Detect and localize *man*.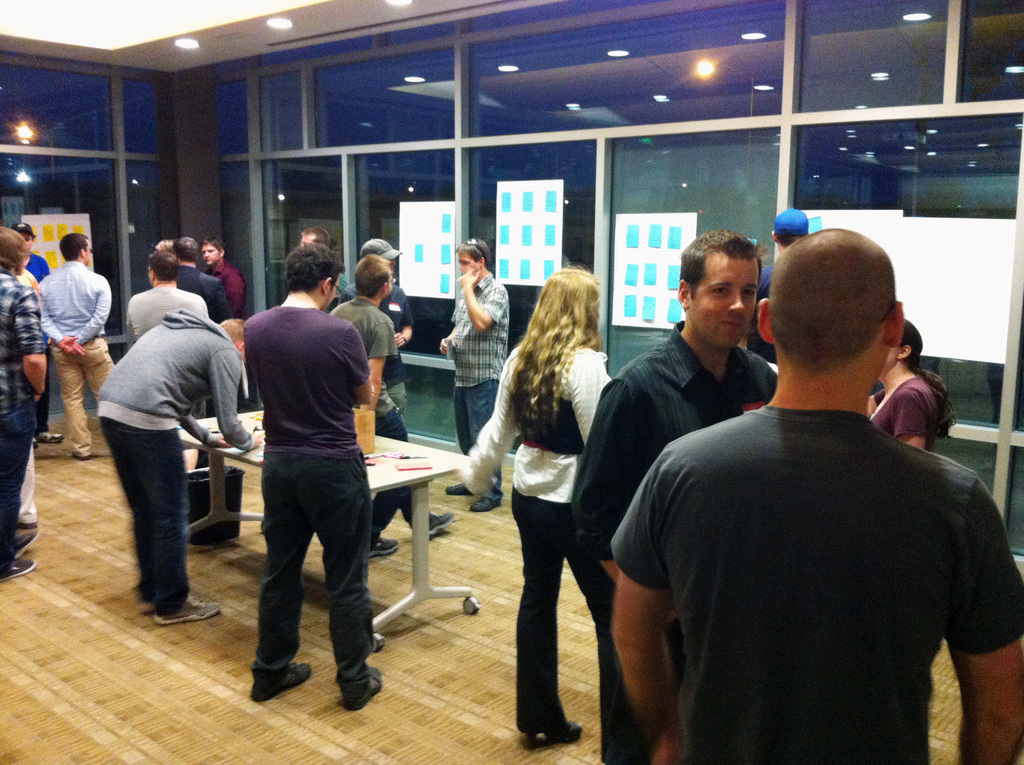
Localized at box=[175, 238, 228, 317].
